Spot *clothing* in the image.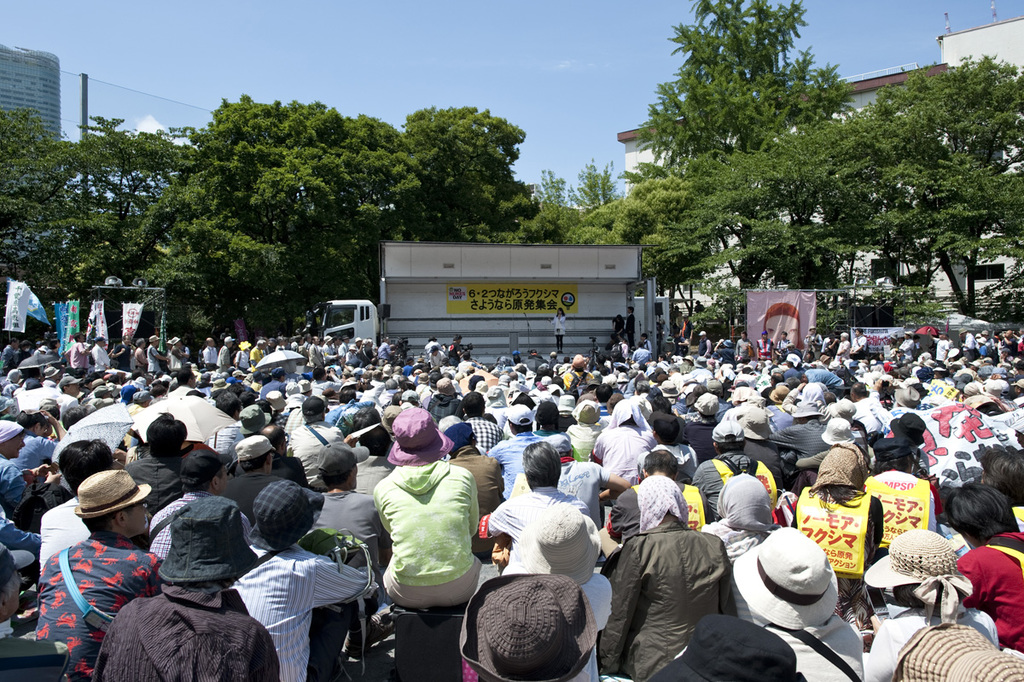
*clothing* found at {"x1": 566, "y1": 420, "x2": 600, "y2": 459}.
